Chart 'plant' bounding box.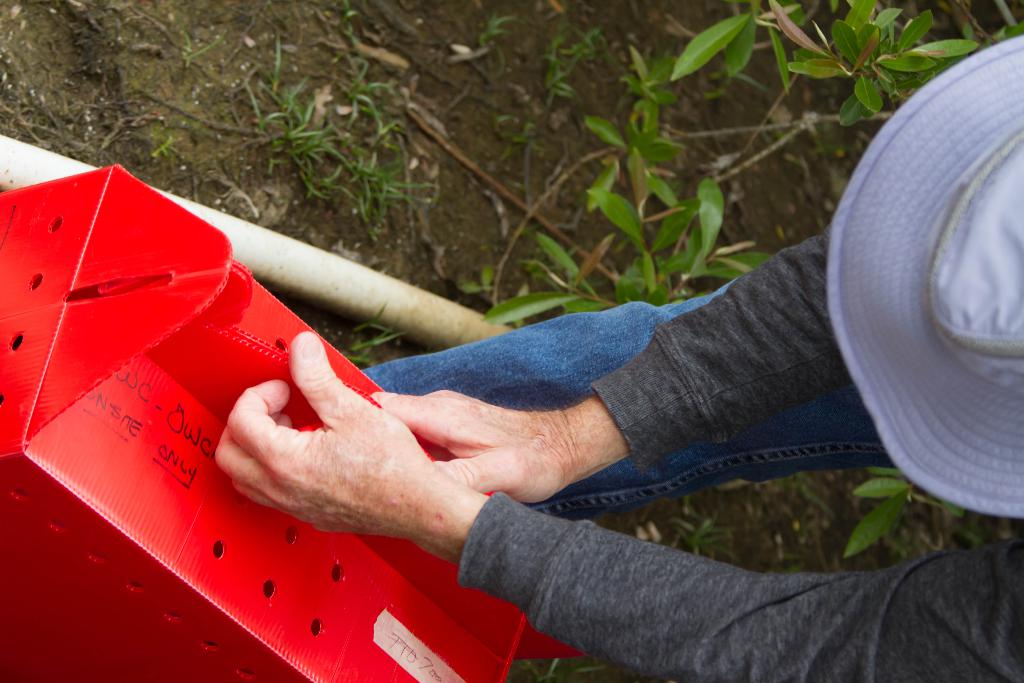
Charted: pyautogui.locateOnScreen(143, 130, 186, 160).
